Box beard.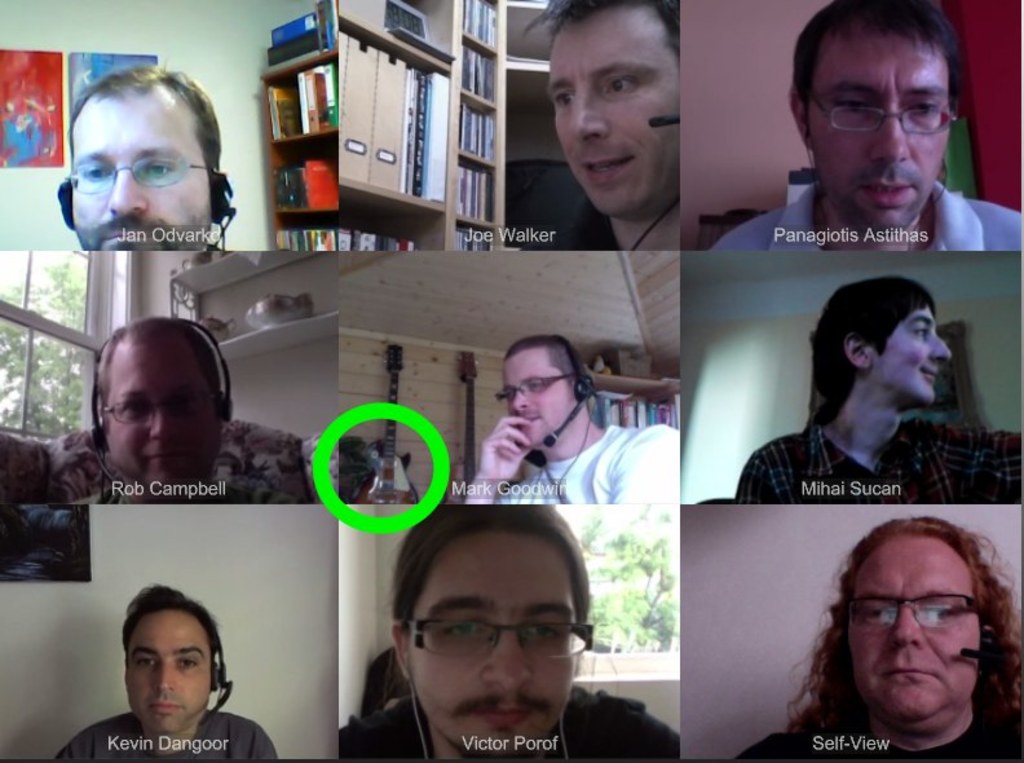
[x1=825, y1=164, x2=931, y2=238].
